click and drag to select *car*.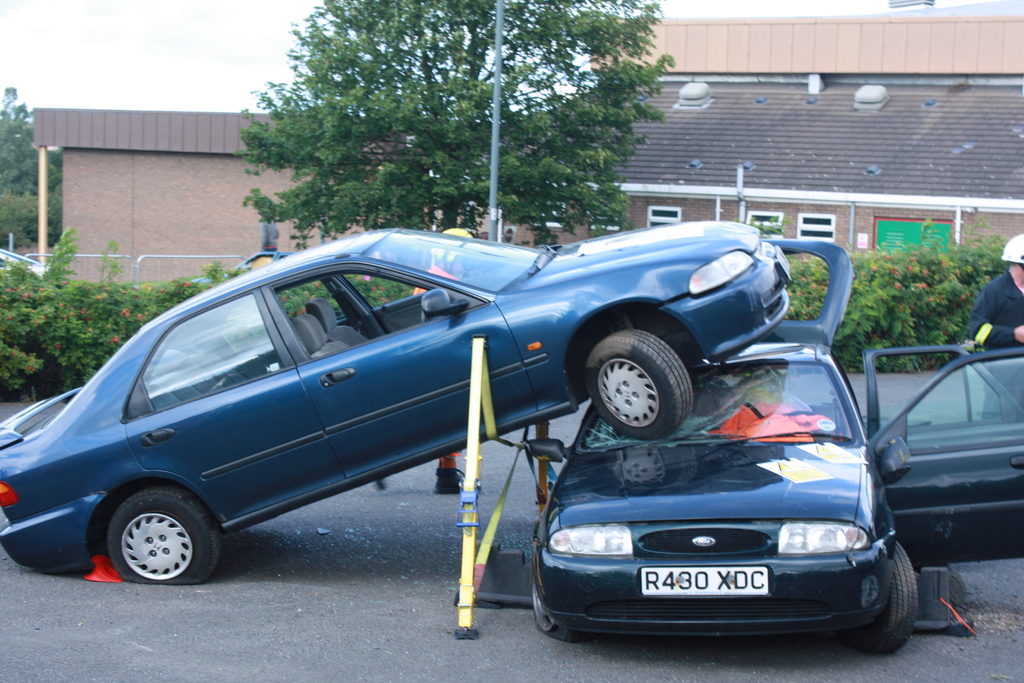
Selection: [left=31, top=222, right=806, bottom=623].
